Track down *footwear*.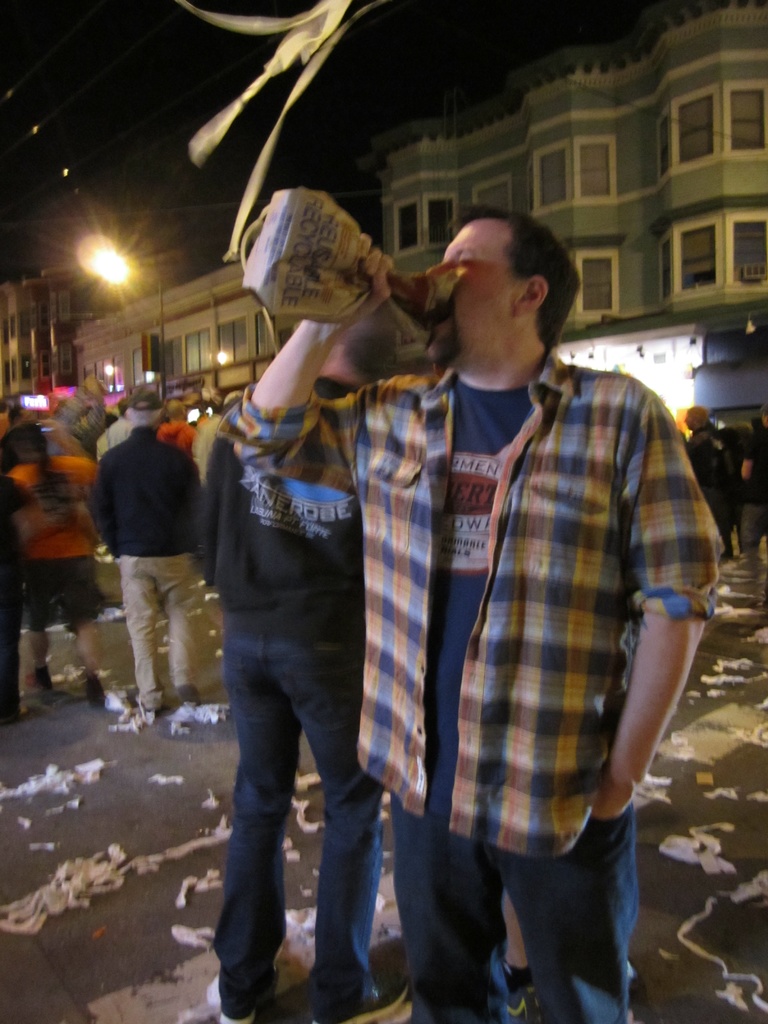
Tracked to bbox=[128, 685, 157, 719].
